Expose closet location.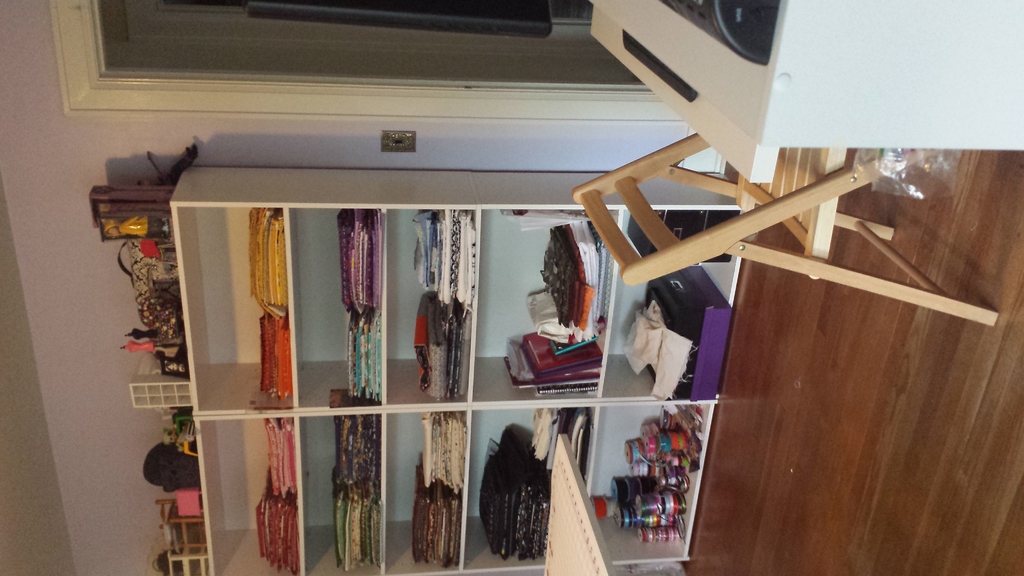
Exposed at <bbox>166, 153, 755, 574</bbox>.
